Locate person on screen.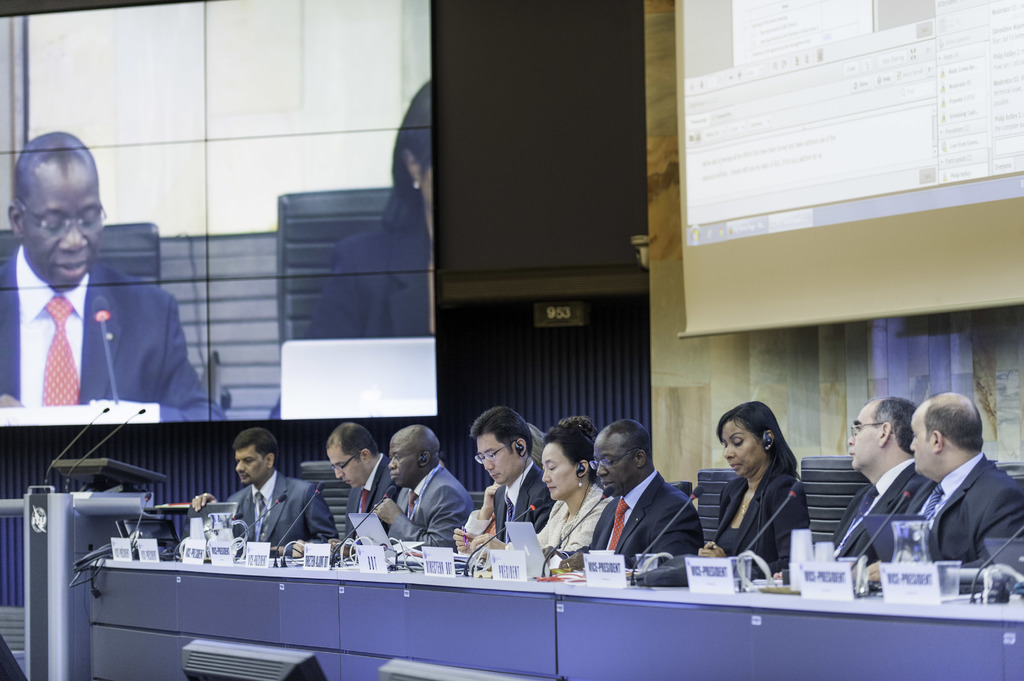
On screen at 0, 132, 223, 423.
